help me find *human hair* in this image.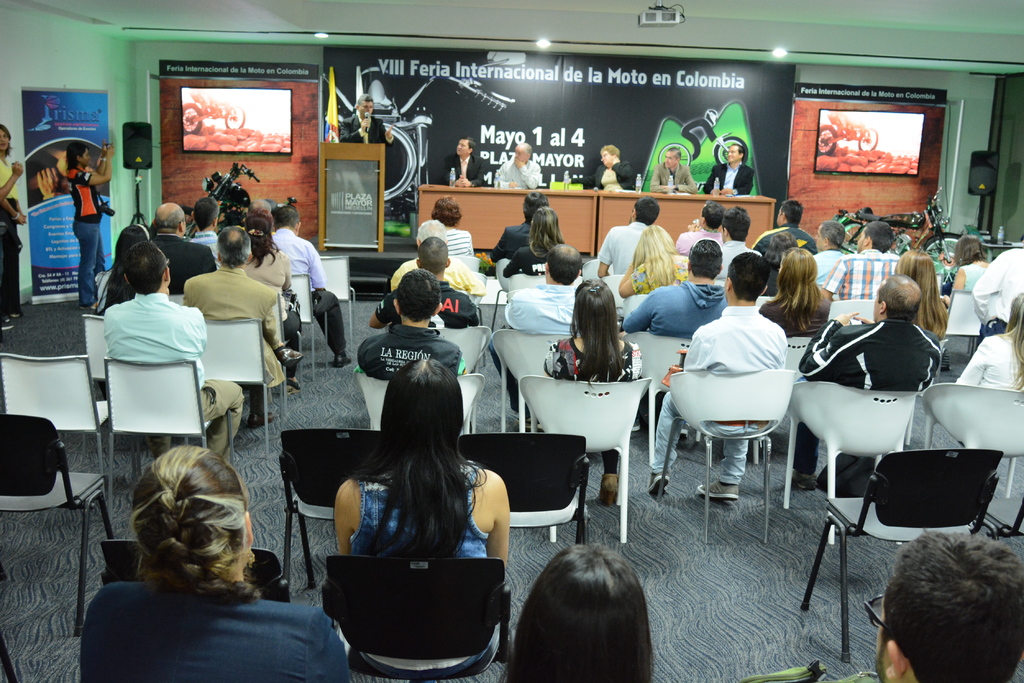
Found it: crop(156, 207, 184, 234).
